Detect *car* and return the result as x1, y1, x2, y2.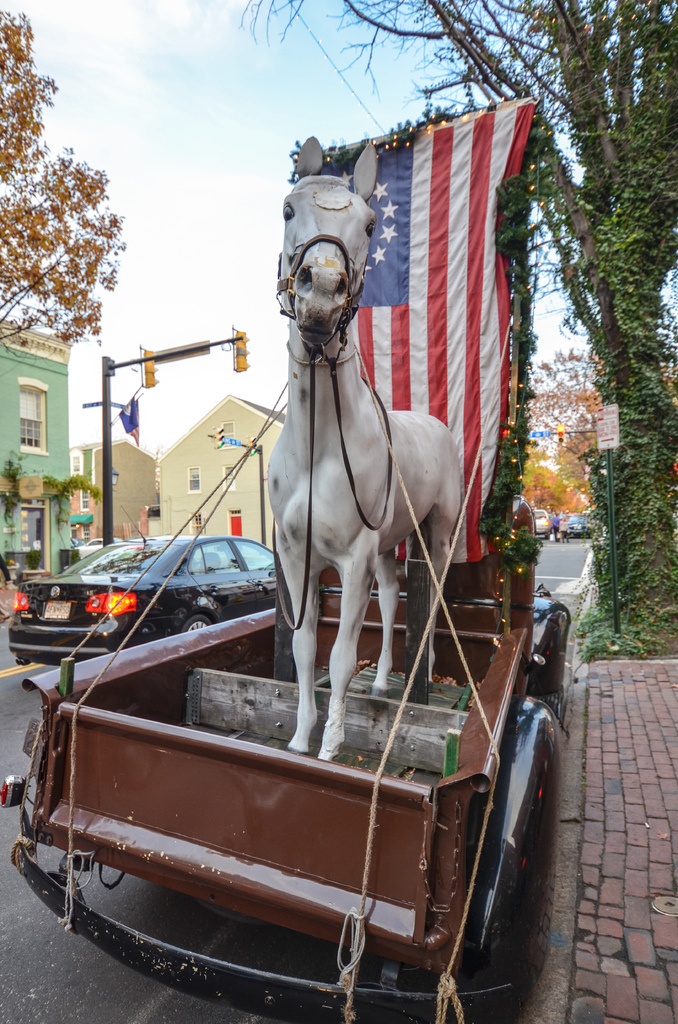
3, 507, 273, 668.
